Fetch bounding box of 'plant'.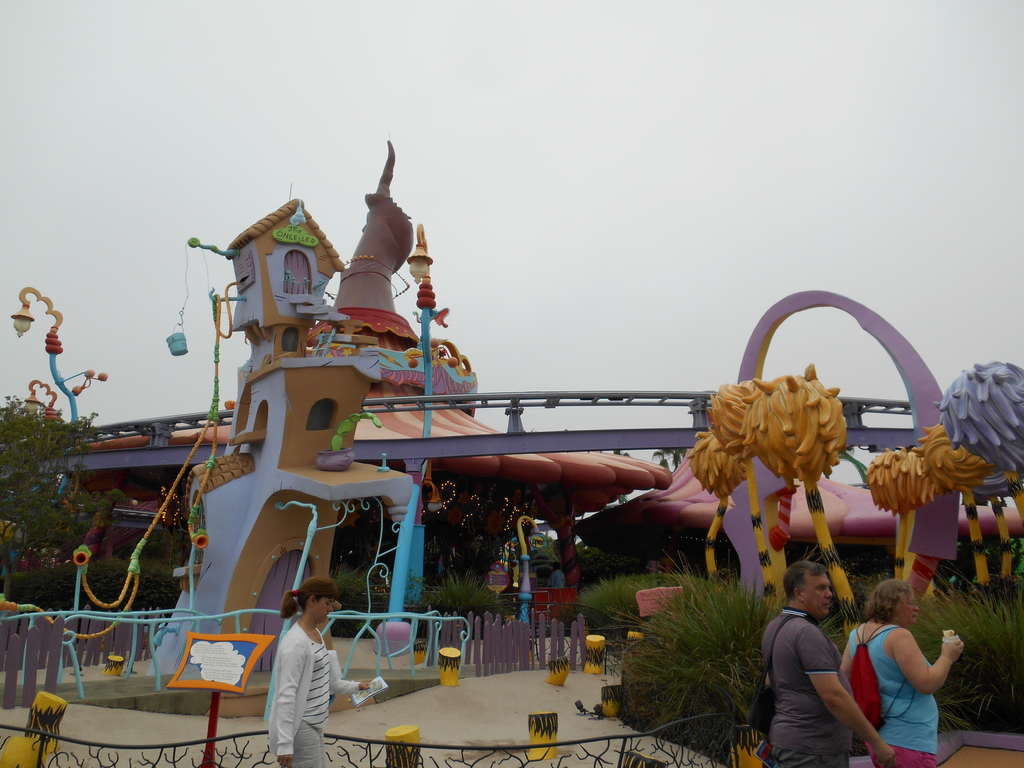
Bbox: <box>573,572,711,639</box>.
